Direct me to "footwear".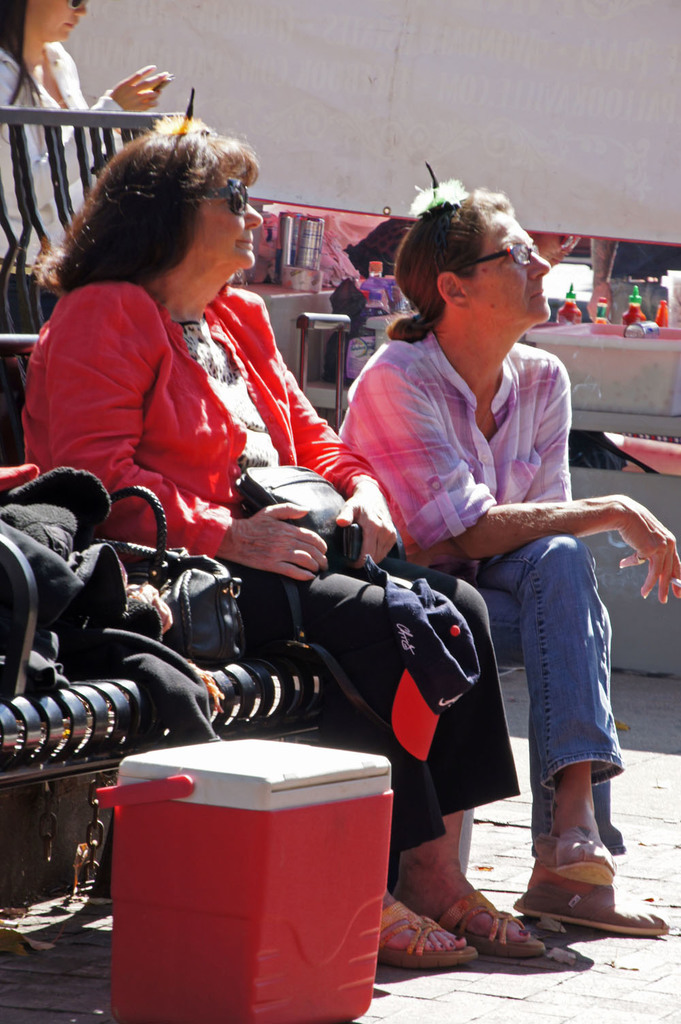
Direction: bbox(522, 884, 671, 936).
